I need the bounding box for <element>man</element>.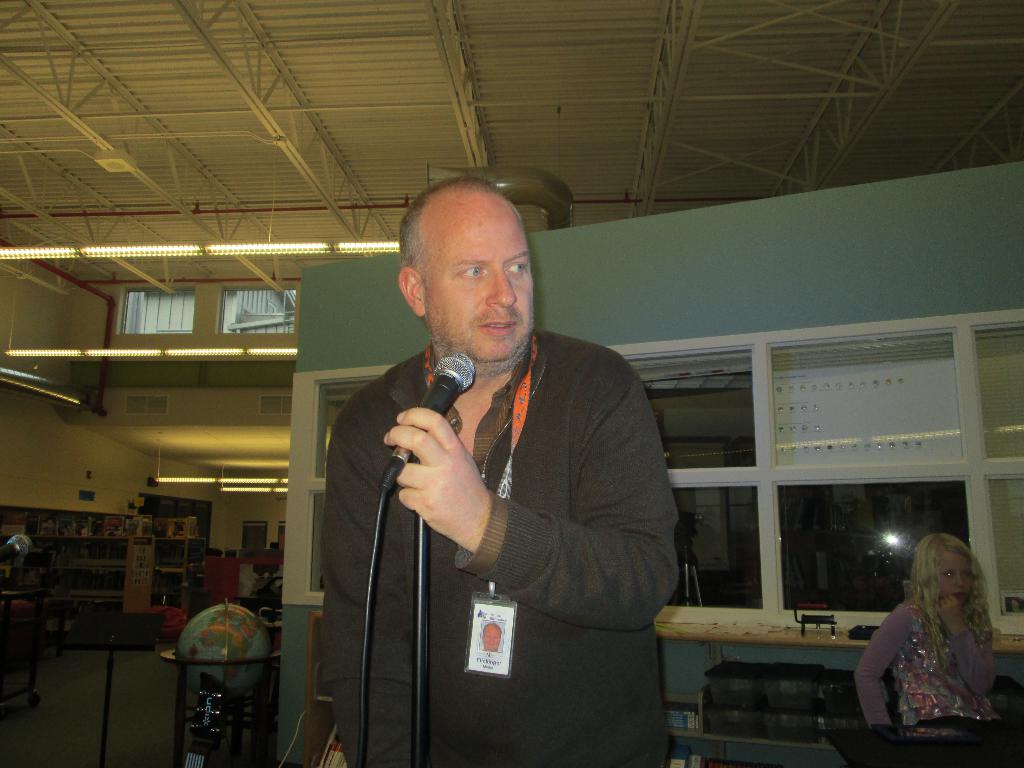
Here it is: box=[321, 172, 682, 767].
